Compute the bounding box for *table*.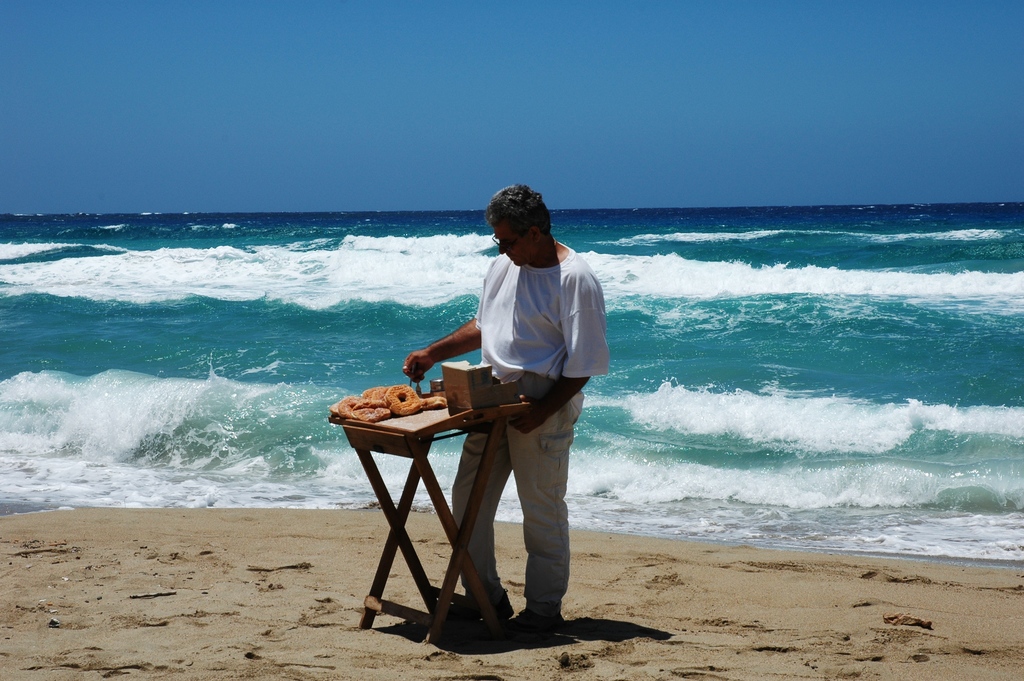
select_region(329, 376, 536, 630).
